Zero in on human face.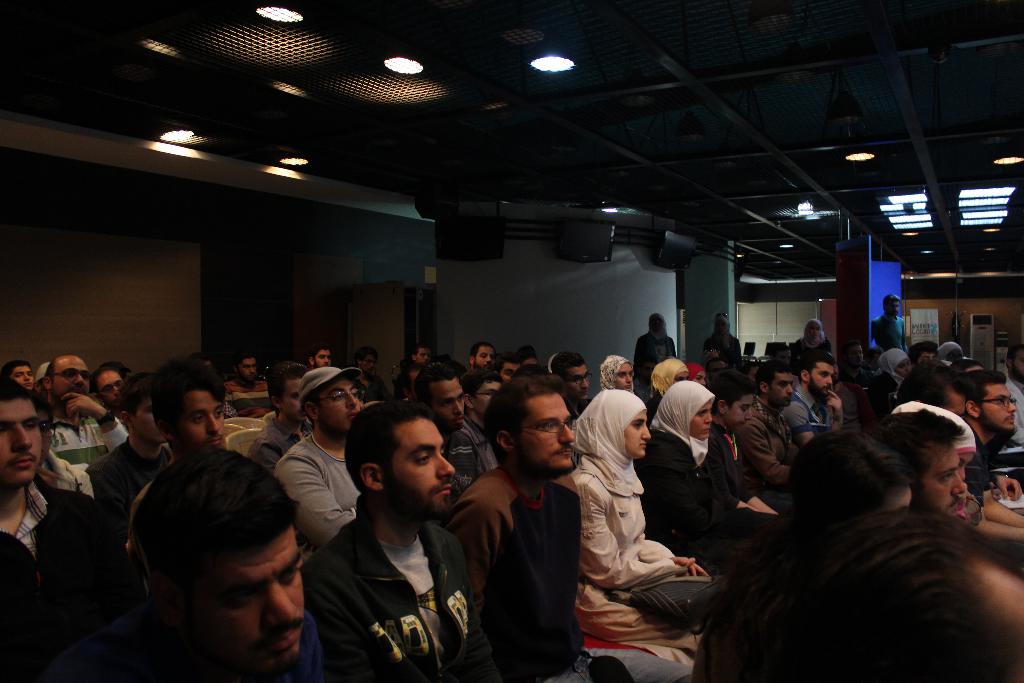
Zeroed in: bbox=(97, 375, 126, 406).
